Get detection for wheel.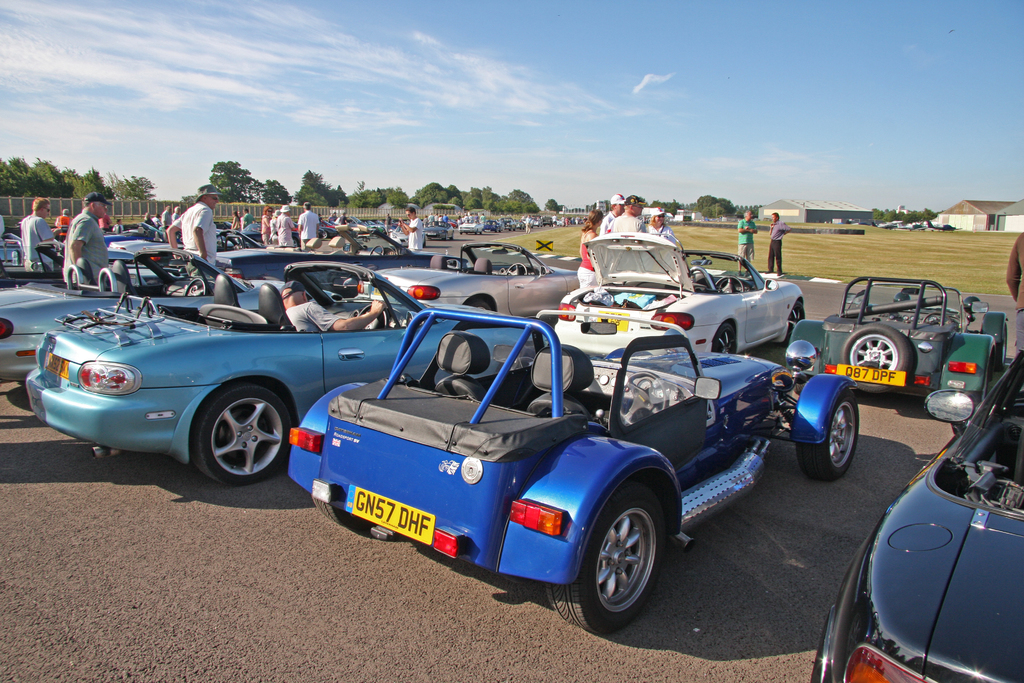
Detection: <region>799, 392, 854, 477</region>.
